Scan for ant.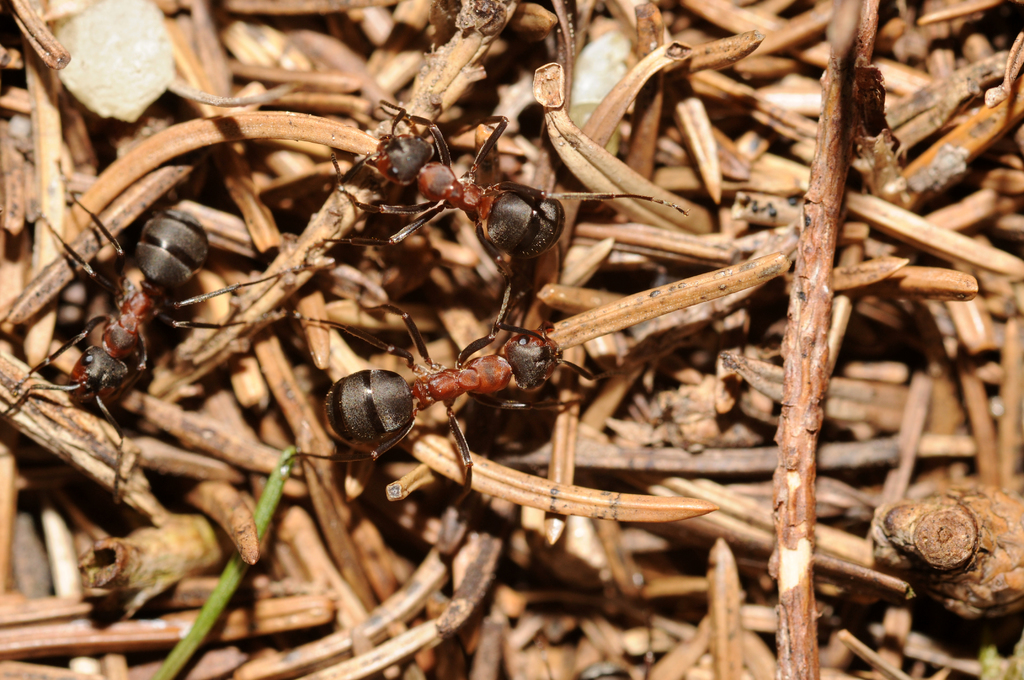
Scan result: {"x1": 309, "y1": 98, "x2": 687, "y2": 332}.
